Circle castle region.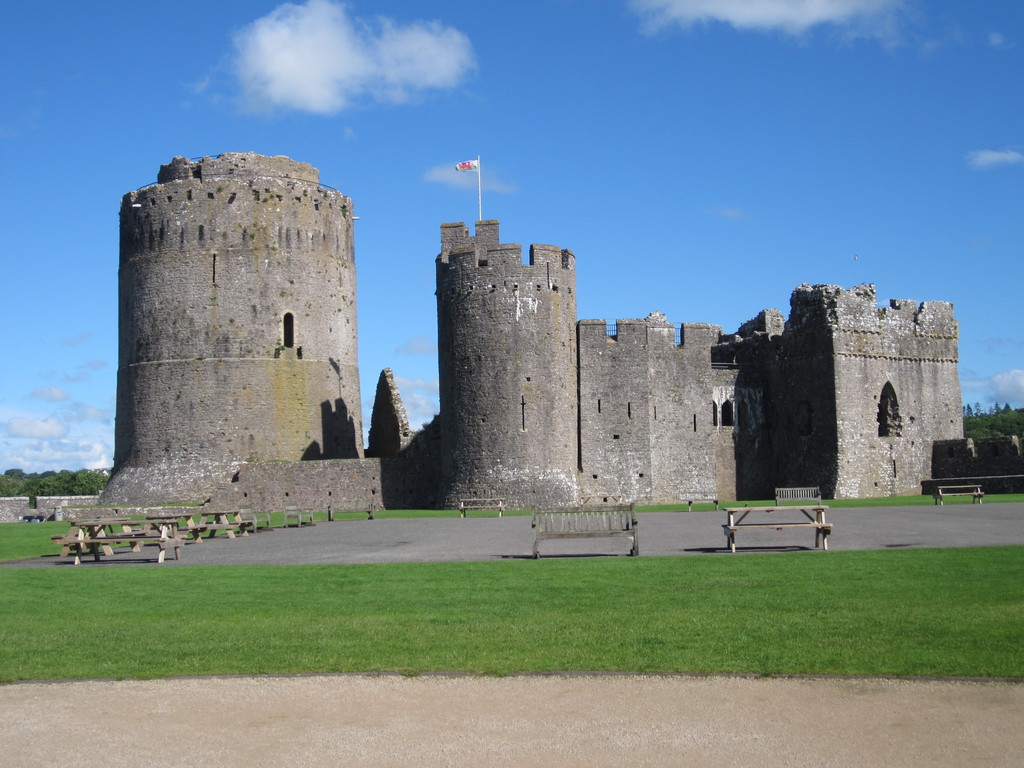
Region: <bbox>166, 148, 954, 539</bbox>.
